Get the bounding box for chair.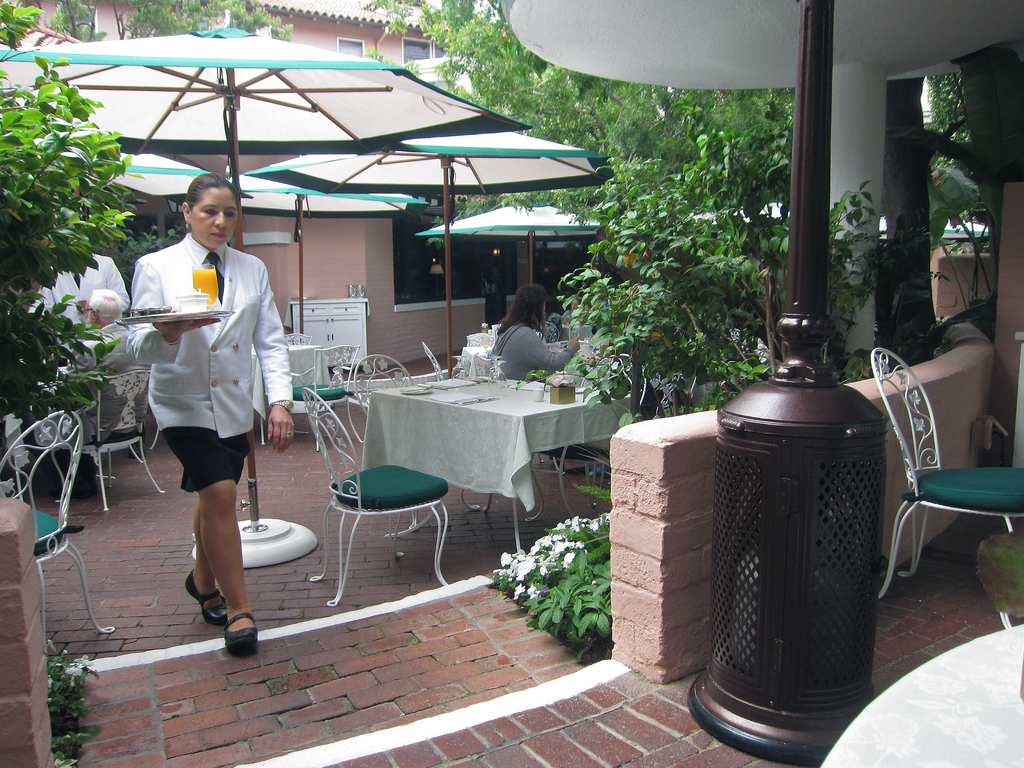
left=280, top=327, right=314, bottom=347.
